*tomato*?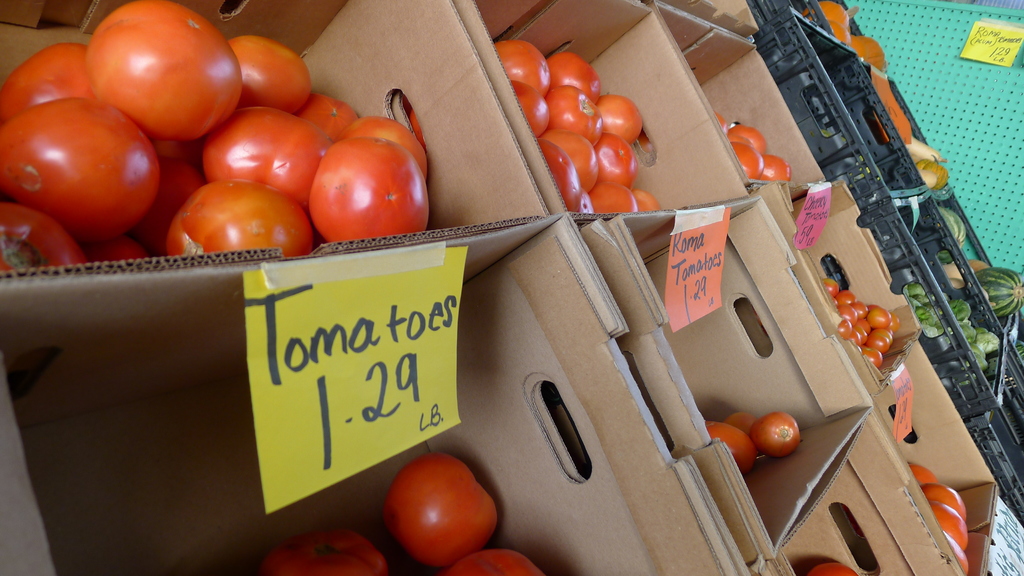
{"x1": 748, "y1": 410, "x2": 806, "y2": 461}
